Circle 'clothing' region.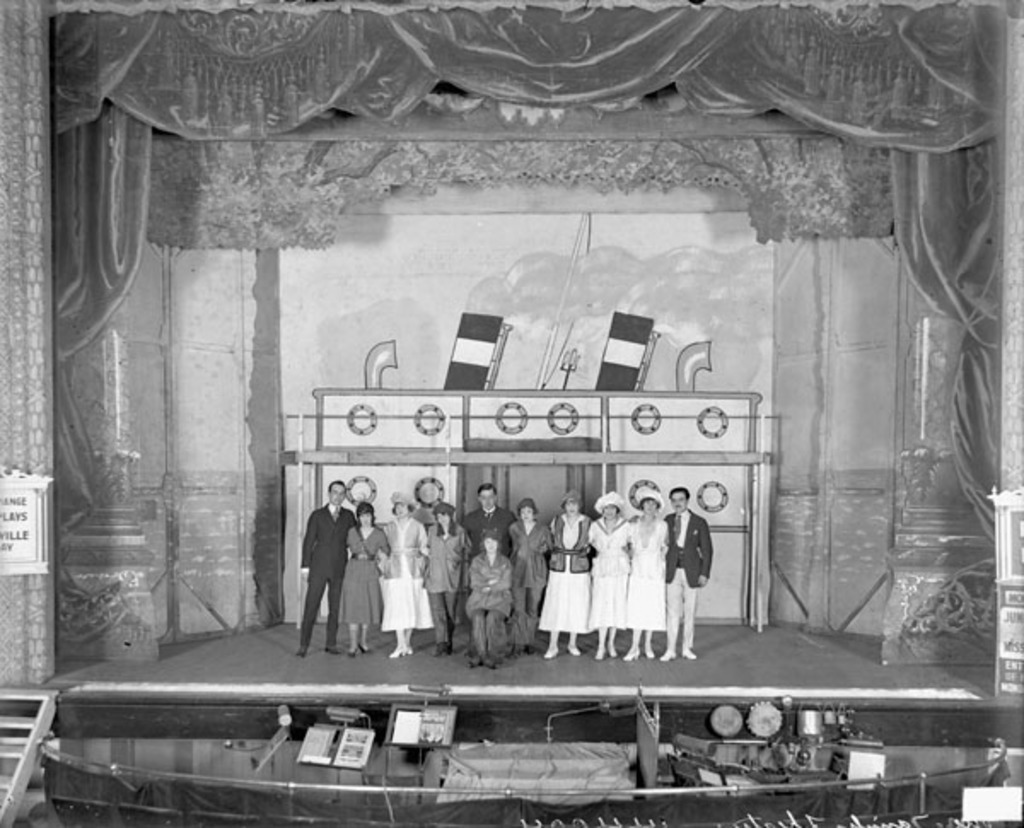
Region: 435:500:466:524.
